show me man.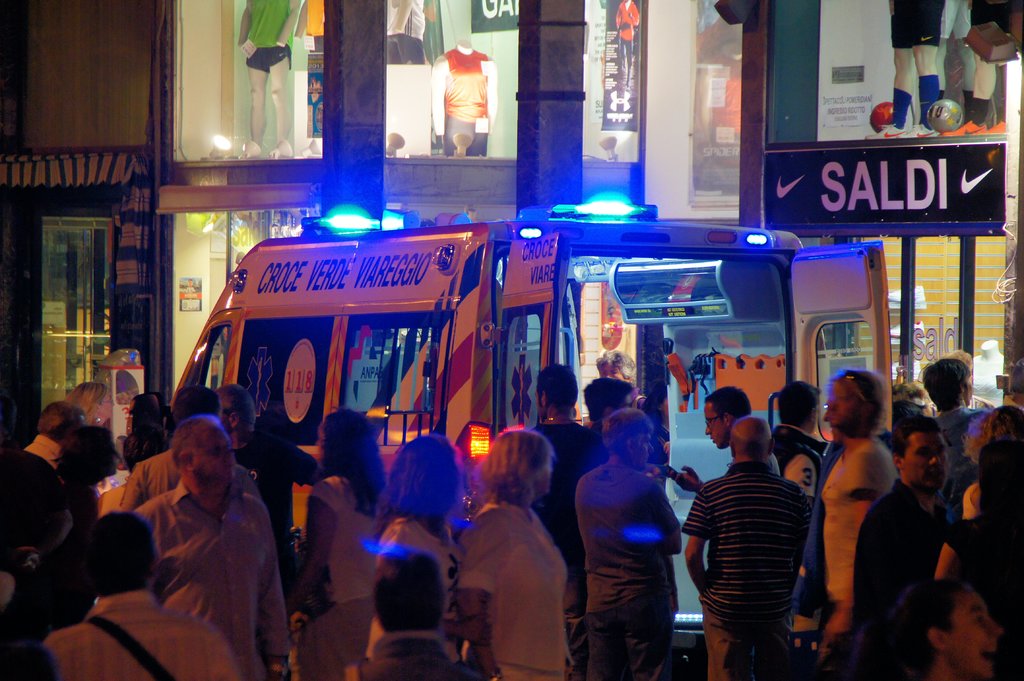
man is here: {"left": 850, "top": 415, "right": 957, "bottom": 680}.
